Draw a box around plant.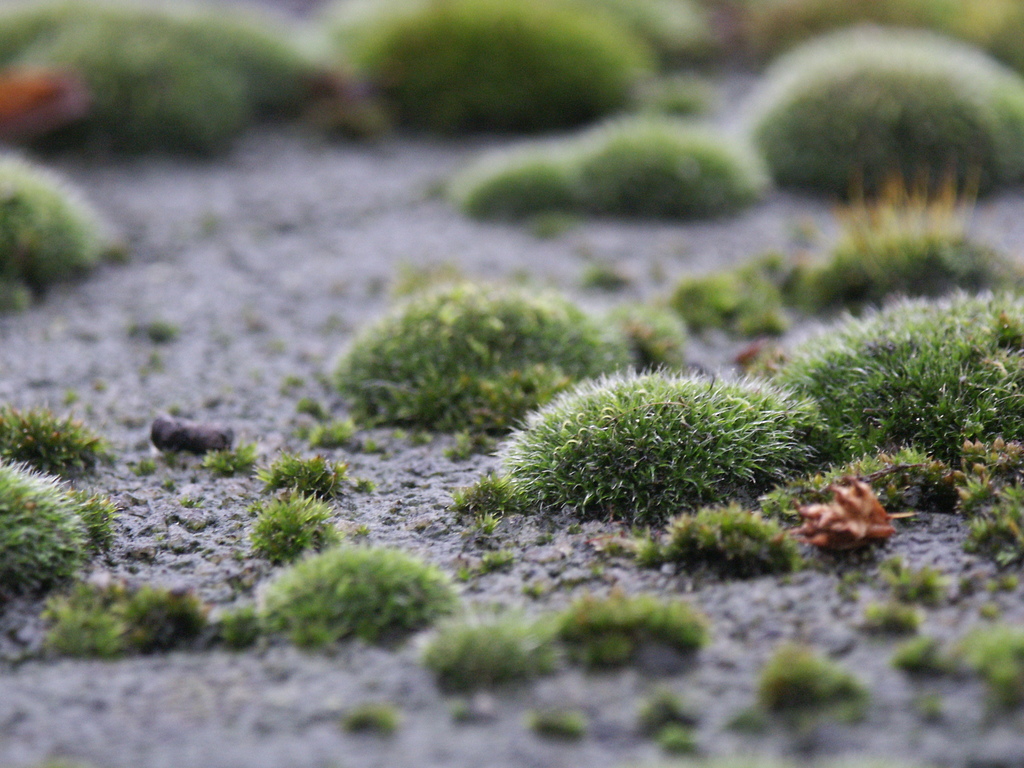
<box>209,446,268,470</box>.
